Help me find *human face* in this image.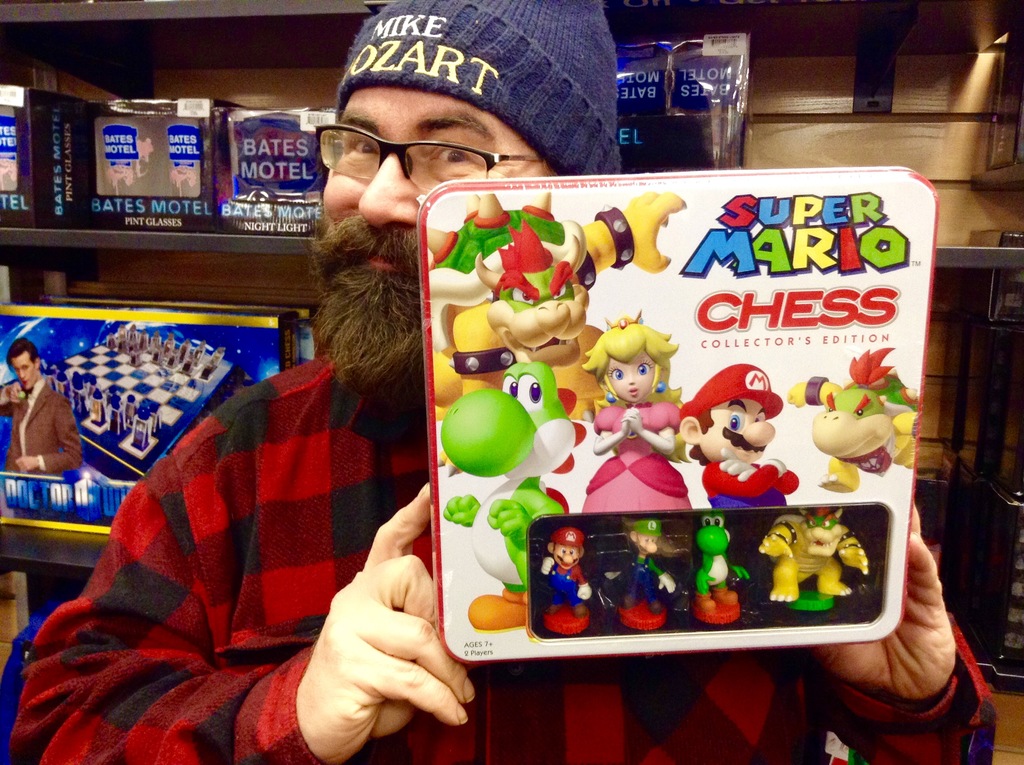
Found it: Rect(323, 90, 564, 319).
